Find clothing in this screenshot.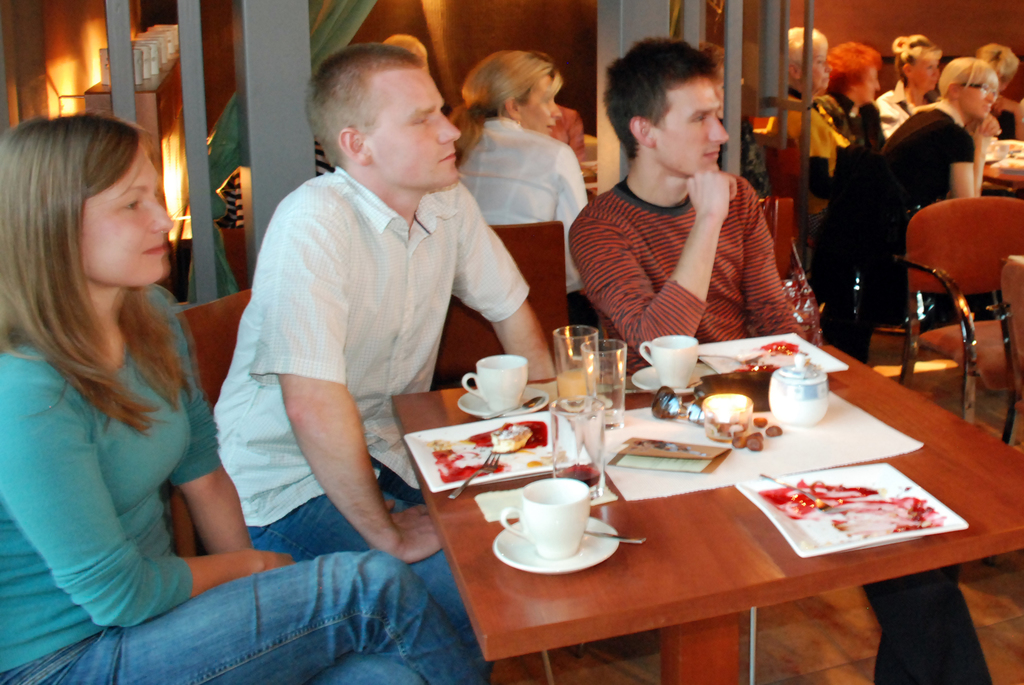
The bounding box for clothing is Rect(0, 286, 483, 684).
